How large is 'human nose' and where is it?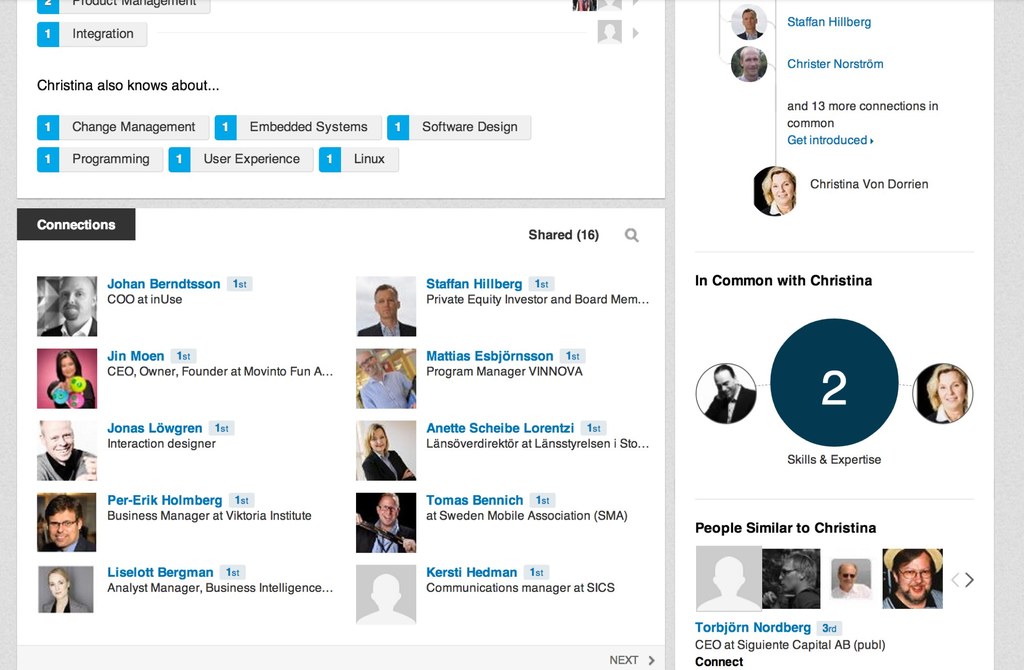
Bounding box: locate(384, 510, 390, 518).
